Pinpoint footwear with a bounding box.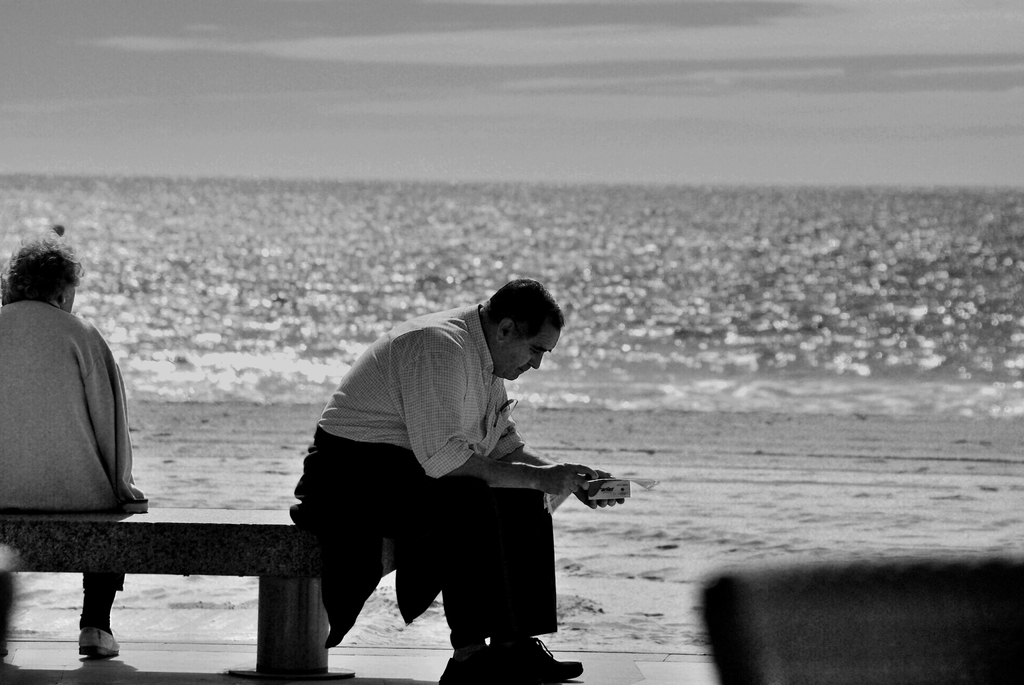
bbox=[433, 646, 522, 683].
